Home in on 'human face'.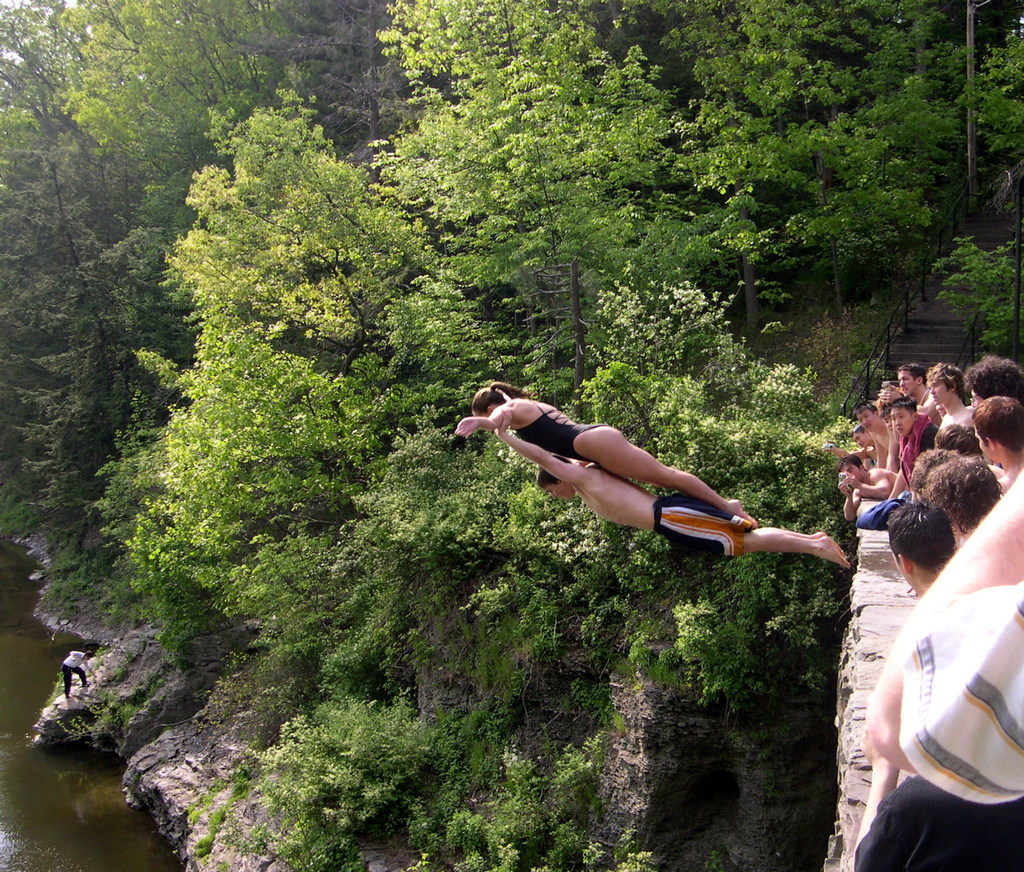
Homed in at bbox=[861, 410, 875, 427].
